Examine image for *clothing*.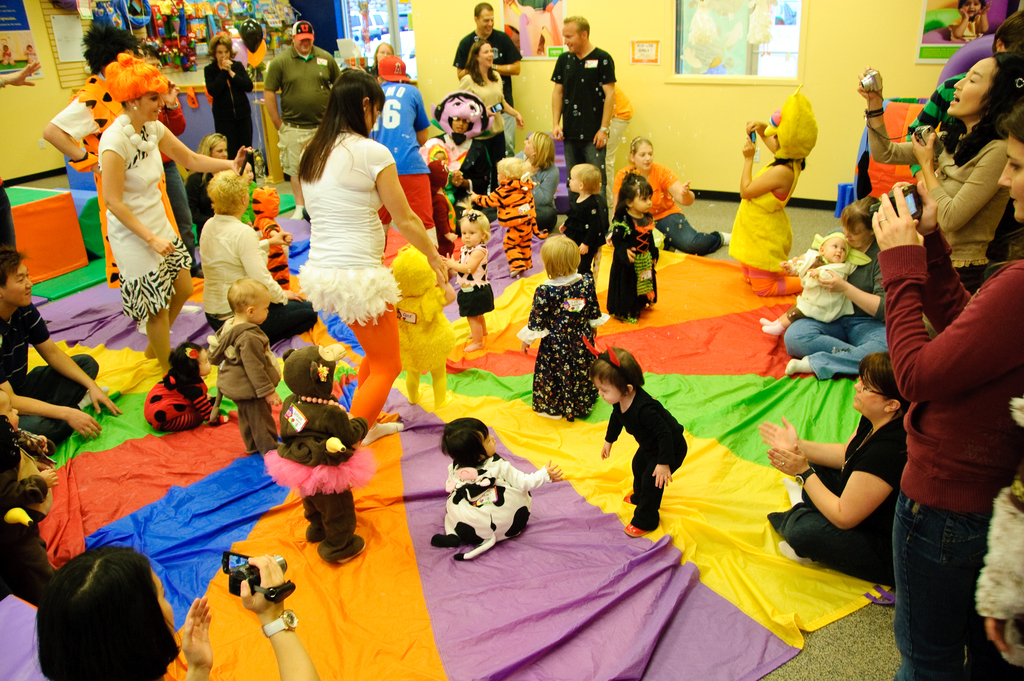
Examination result: <box>207,61,255,165</box>.
